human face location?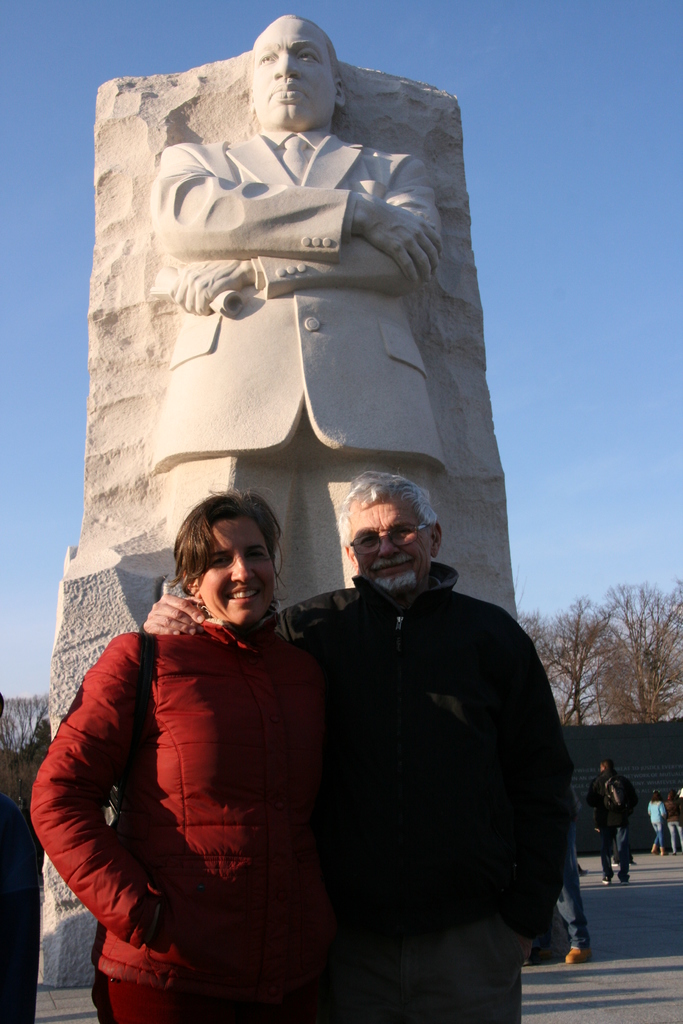
bbox=[355, 489, 439, 575]
